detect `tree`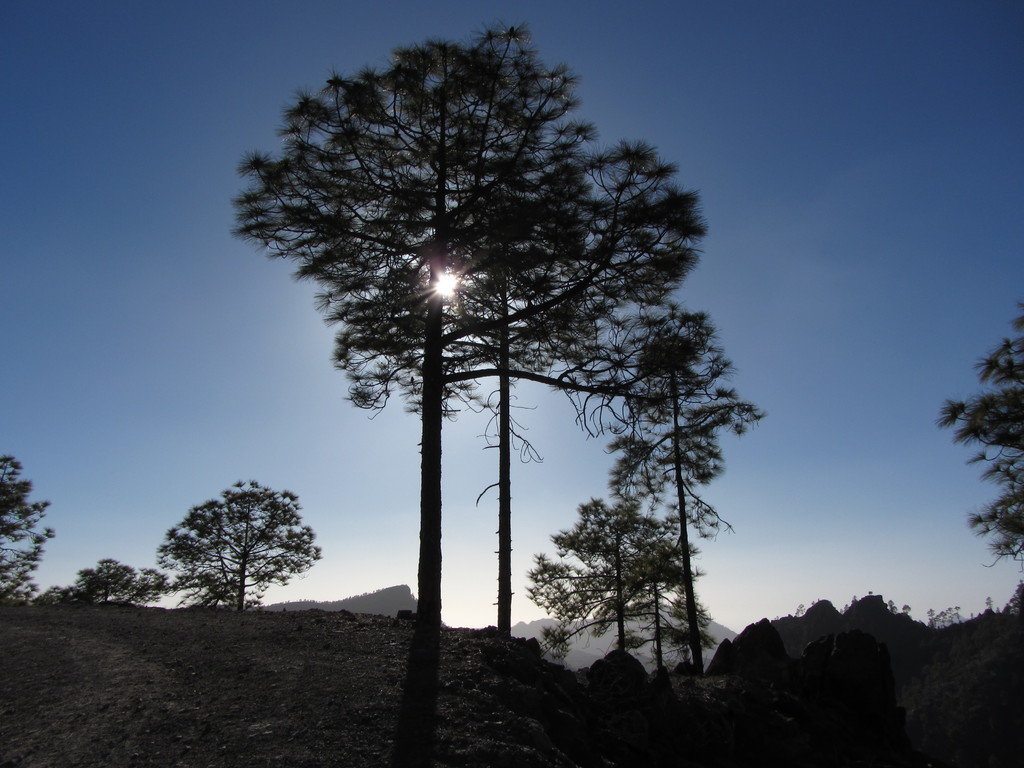
21,559,177,616
